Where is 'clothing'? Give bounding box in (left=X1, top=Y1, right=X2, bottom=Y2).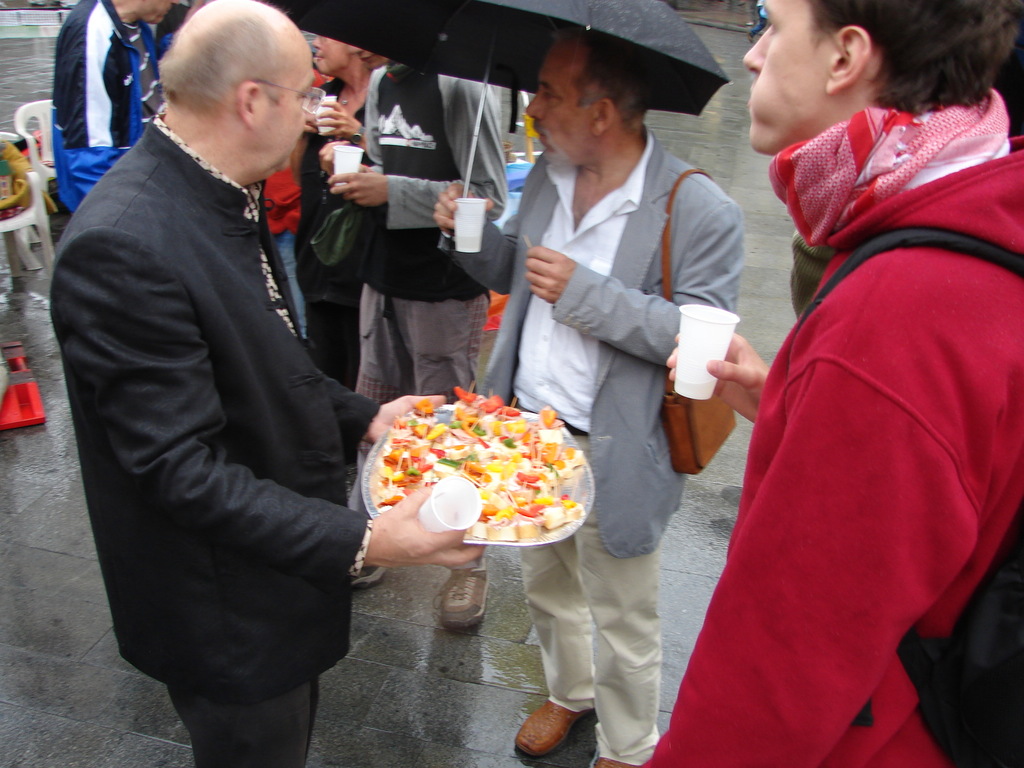
(left=693, top=73, right=1000, bottom=743).
